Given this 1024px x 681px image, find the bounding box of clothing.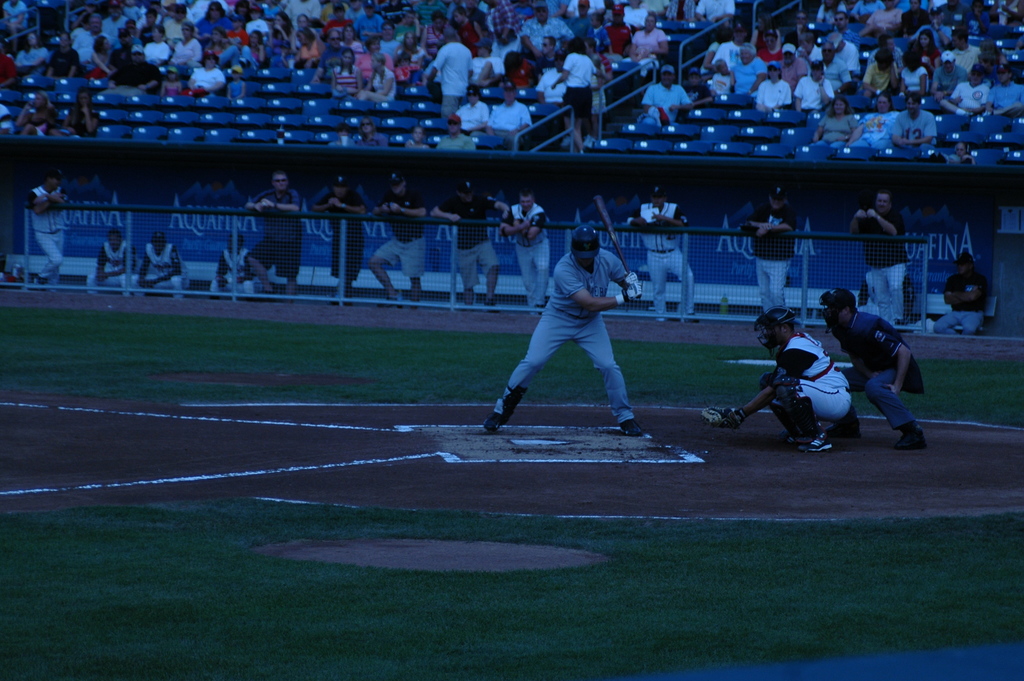
<box>498,233,653,419</box>.
